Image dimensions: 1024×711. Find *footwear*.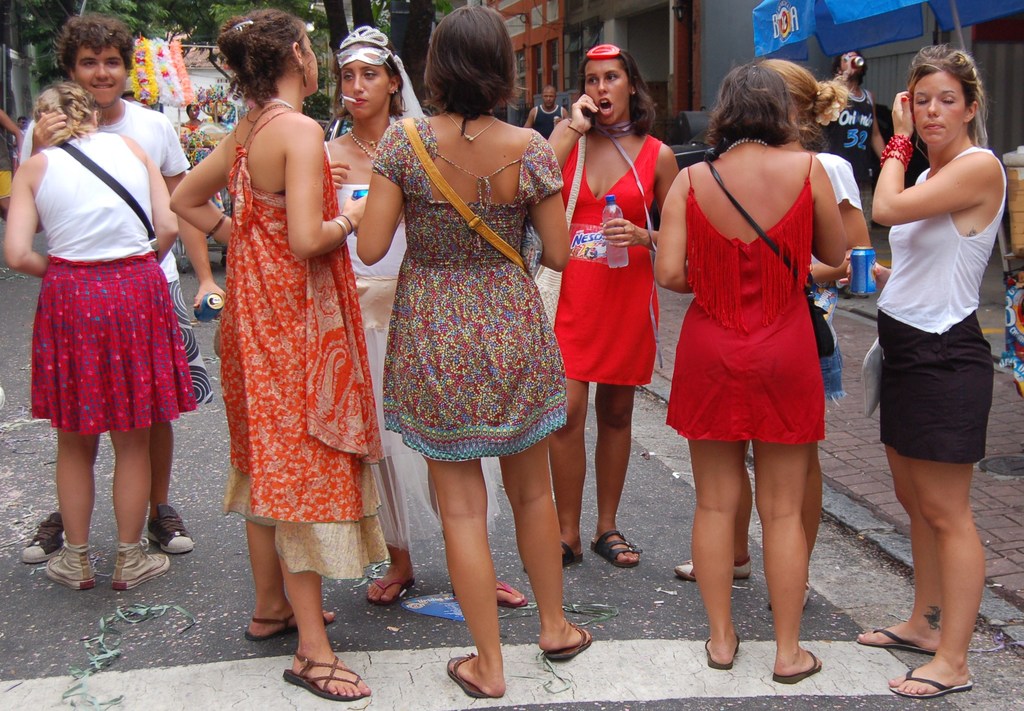
(x1=283, y1=655, x2=370, y2=700).
